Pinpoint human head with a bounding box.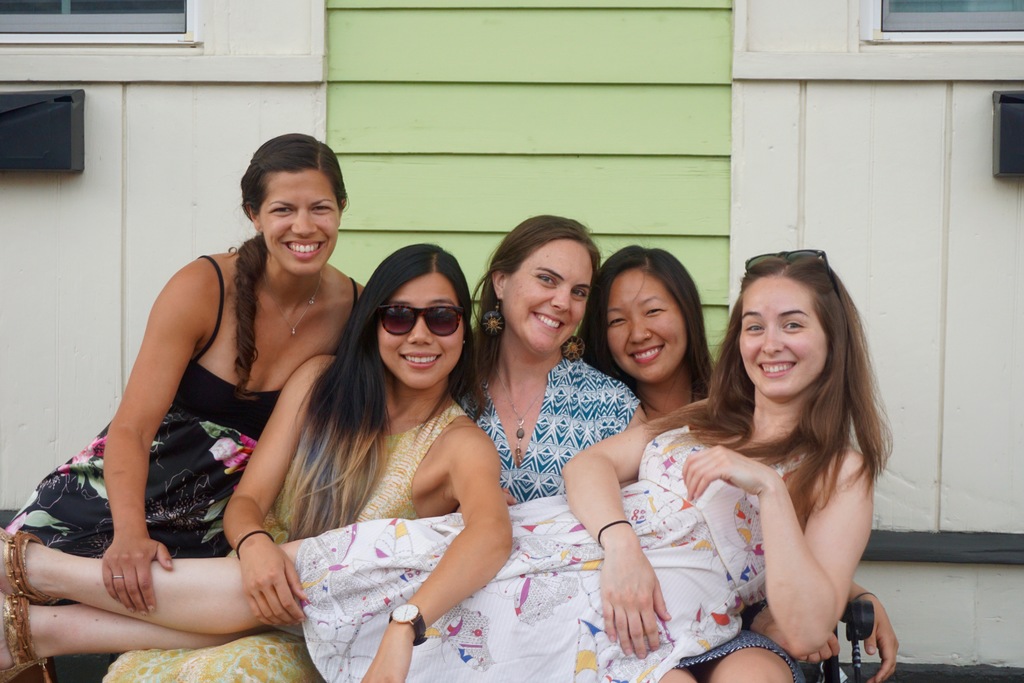
(586,242,706,383).
